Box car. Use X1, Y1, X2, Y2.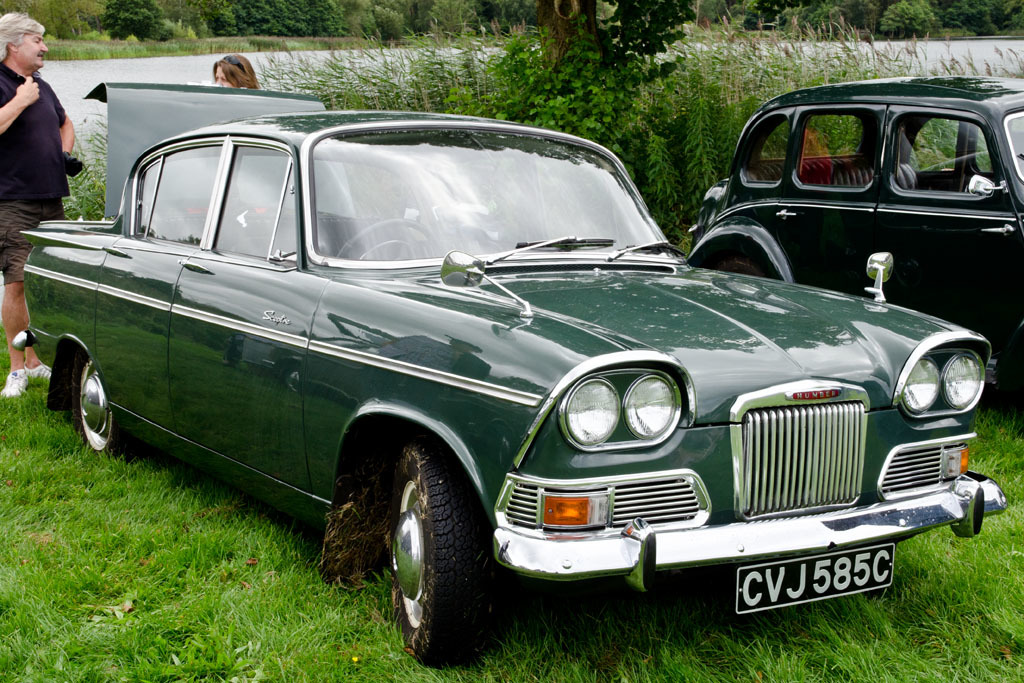
70, 133, 992, 653.
